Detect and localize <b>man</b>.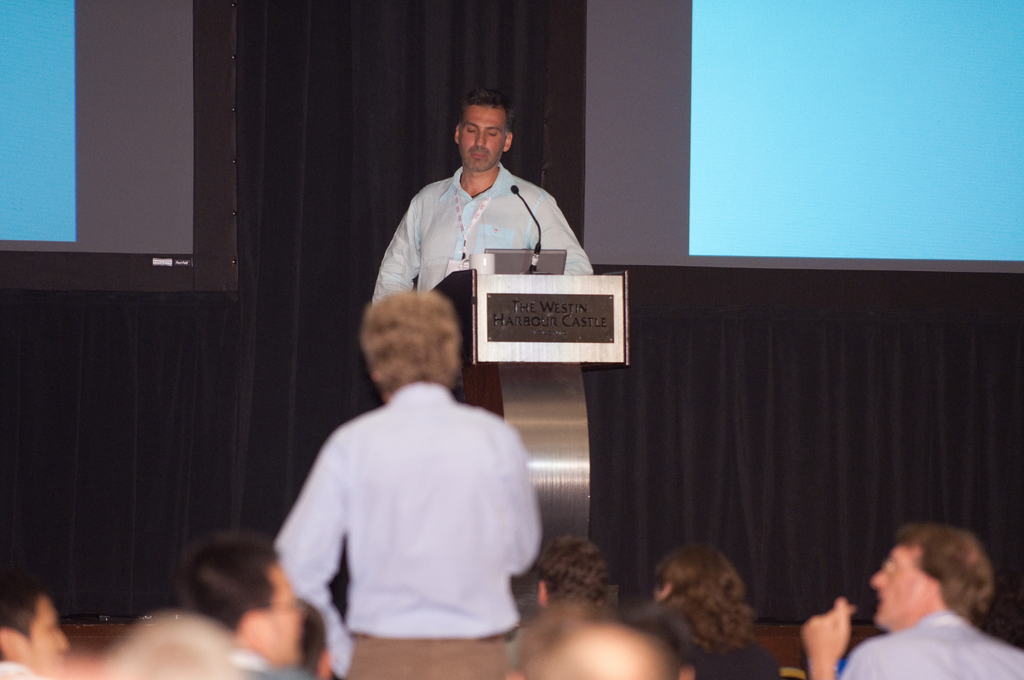
Localized at [left=173, top=535, right=312, bottom=679].
